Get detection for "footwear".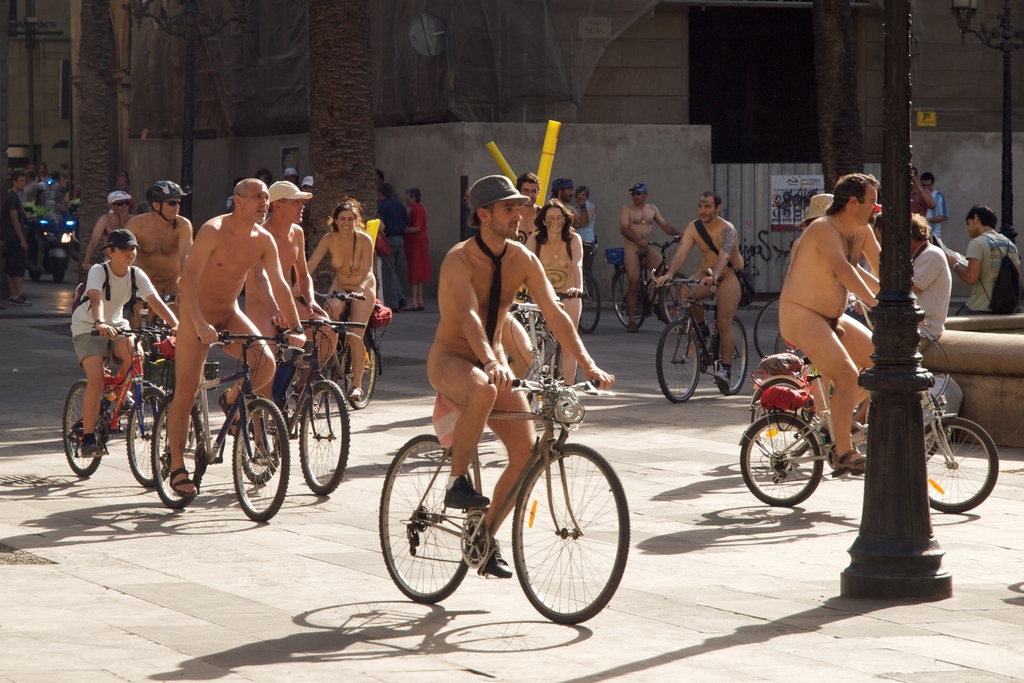
Detection: <region>73, 428, 106, 462</region>.
